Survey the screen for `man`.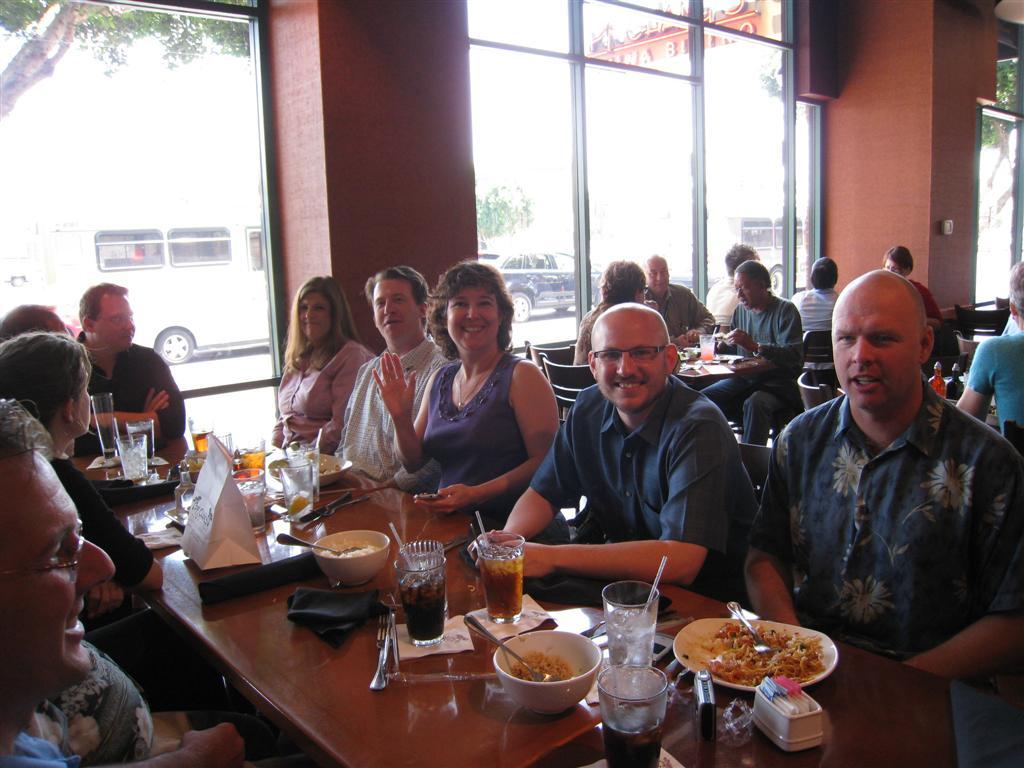
Survey found: <bbox>885, 247, 950, 336</bbox>.
